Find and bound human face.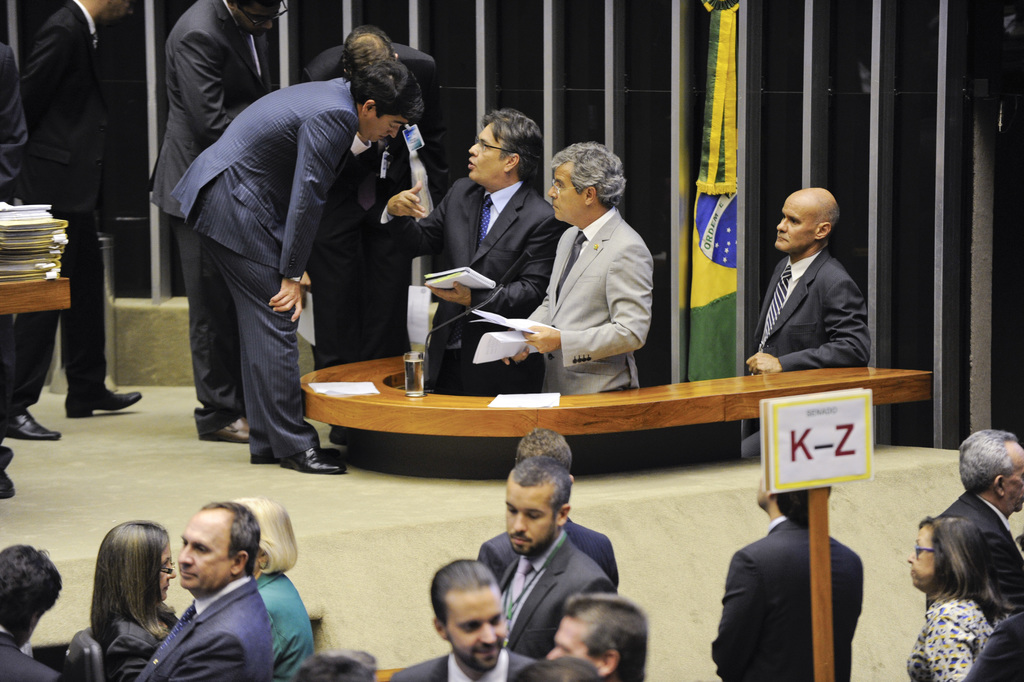
Bound: (505,485,560,556).
